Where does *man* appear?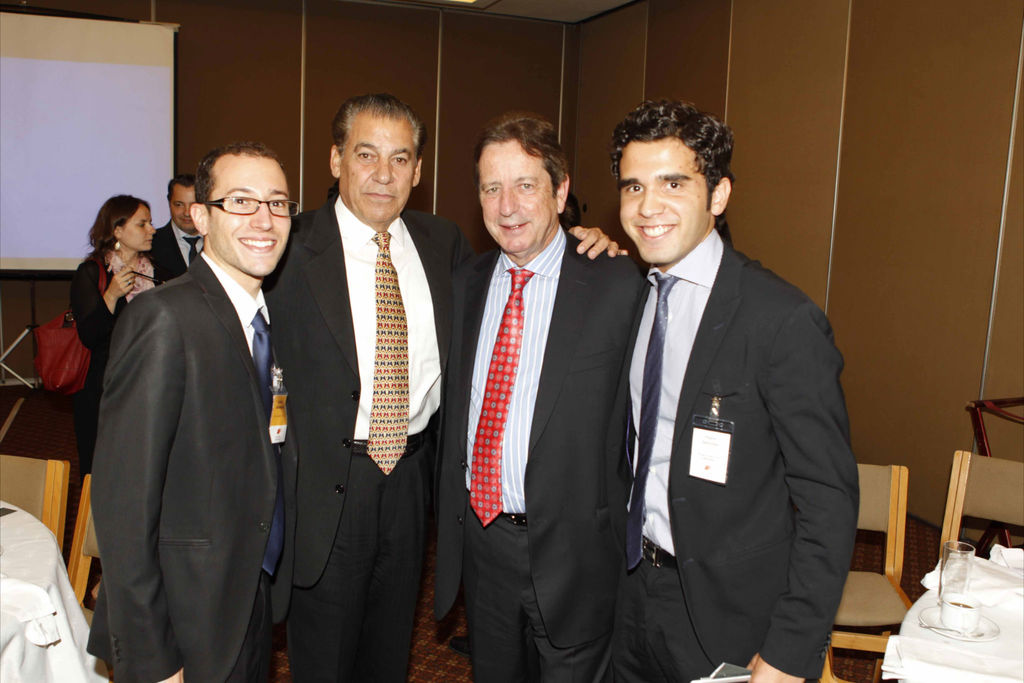
Appears at (left=147, top=176, right=204, bottom=282).
